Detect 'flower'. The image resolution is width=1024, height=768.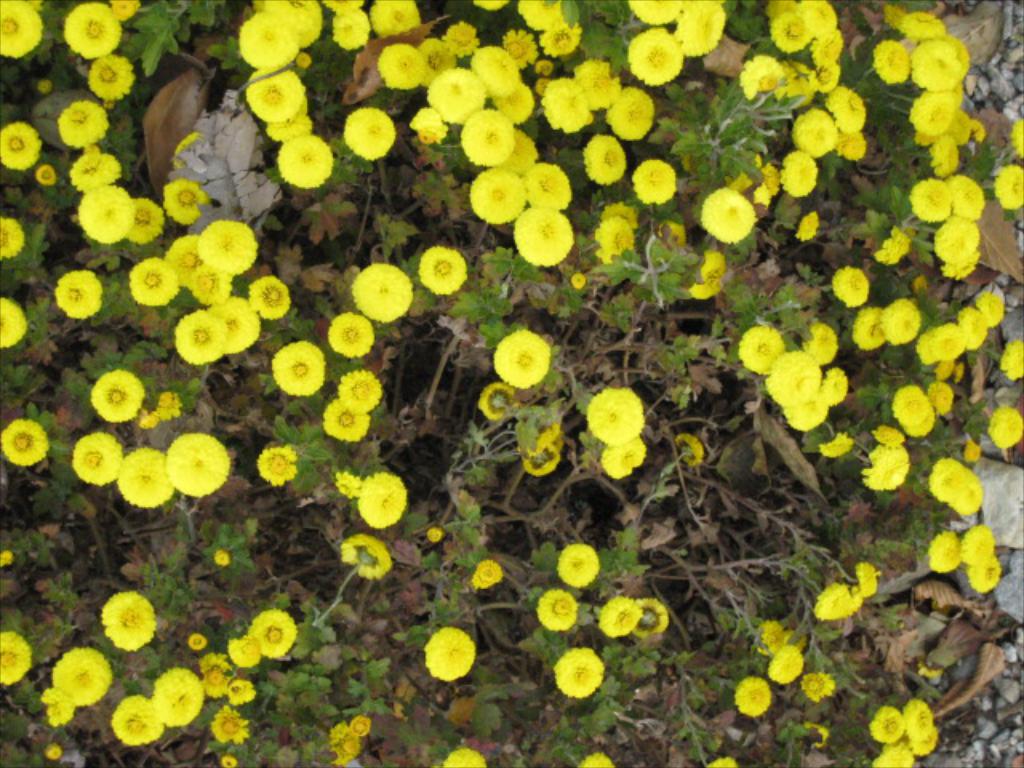
bbox=[245, 613, 298, 658].
